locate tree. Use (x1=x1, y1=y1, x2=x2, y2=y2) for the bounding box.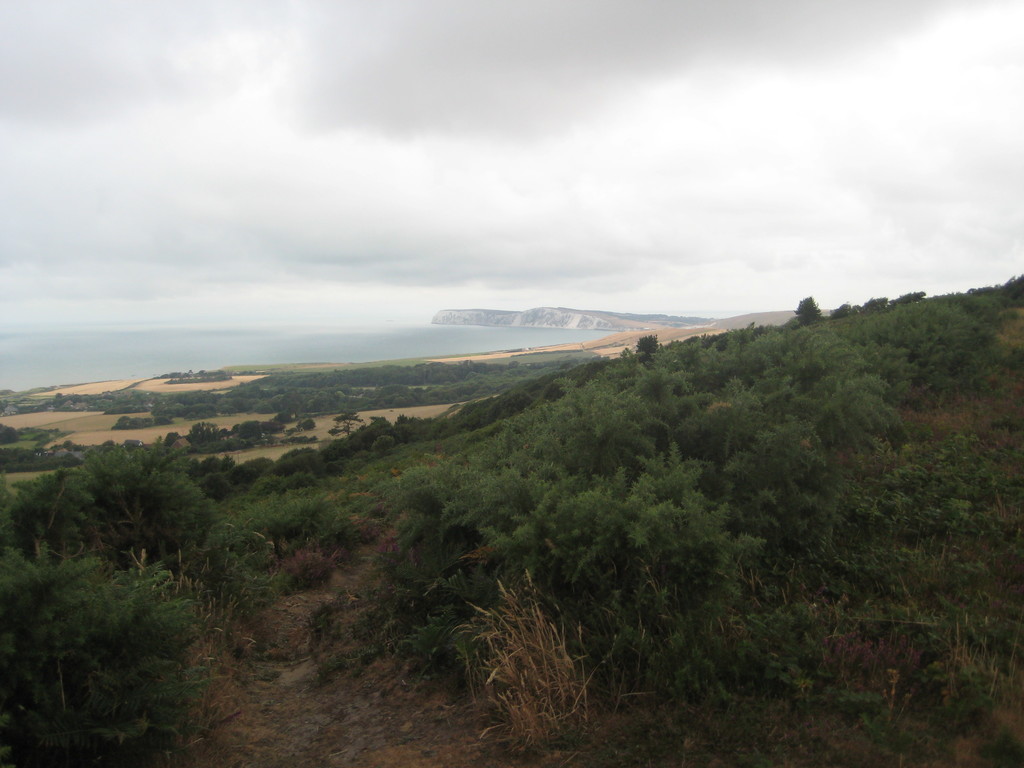
(x1=892, y1=289, x2=925, y2=305).
